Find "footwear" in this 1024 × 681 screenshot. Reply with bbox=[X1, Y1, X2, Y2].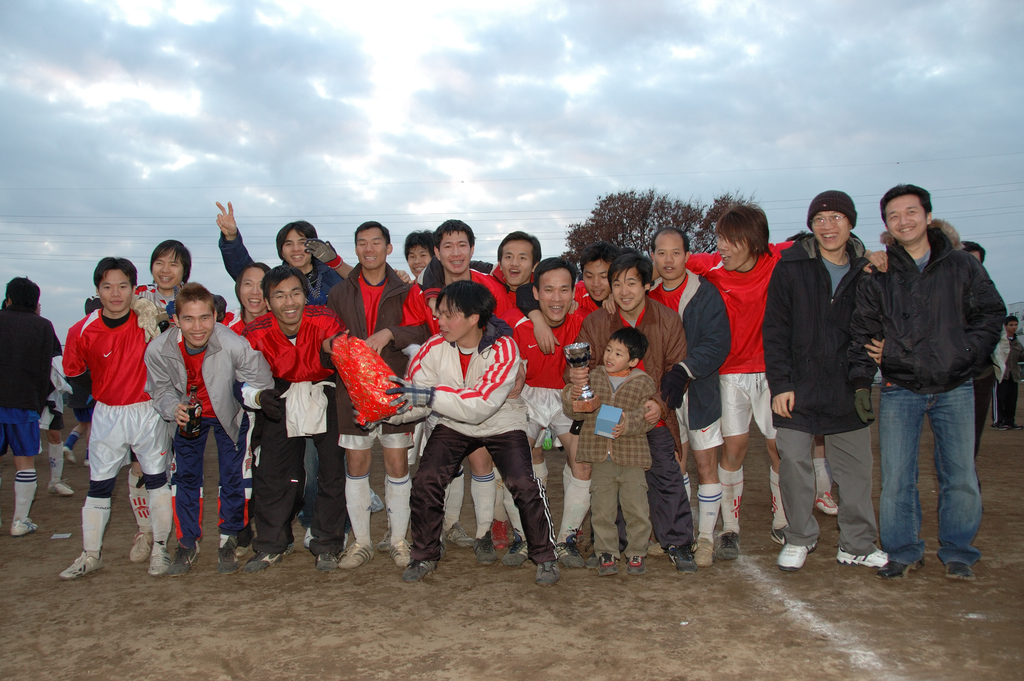
bbox=[692, 532, 717, 569].
